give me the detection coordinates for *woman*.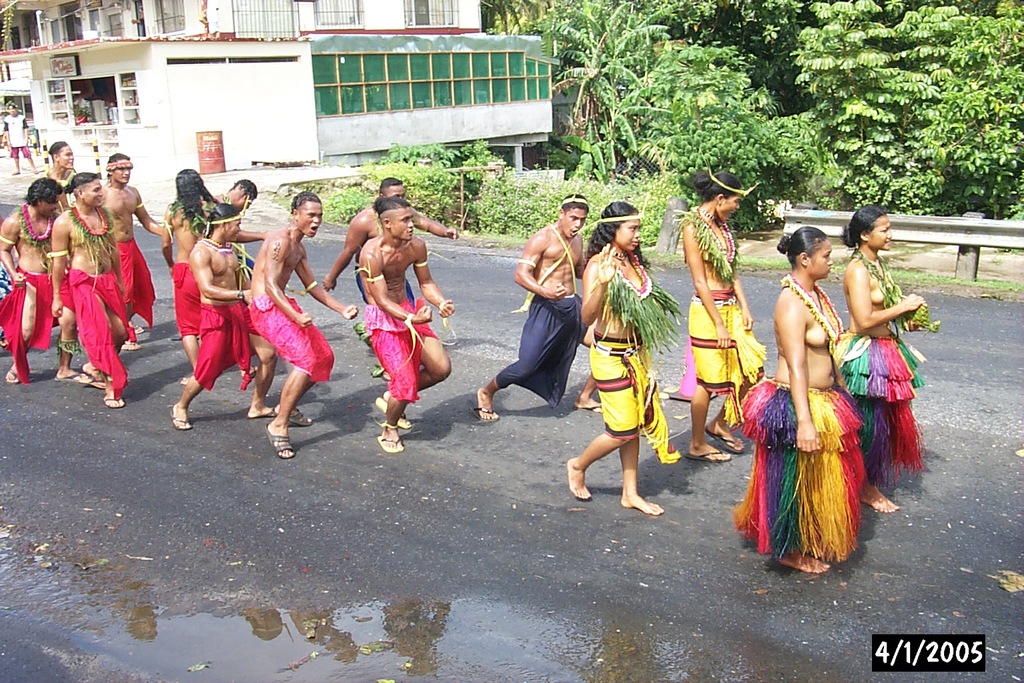
x1=761 y1=231 x2=875 y2=578.
